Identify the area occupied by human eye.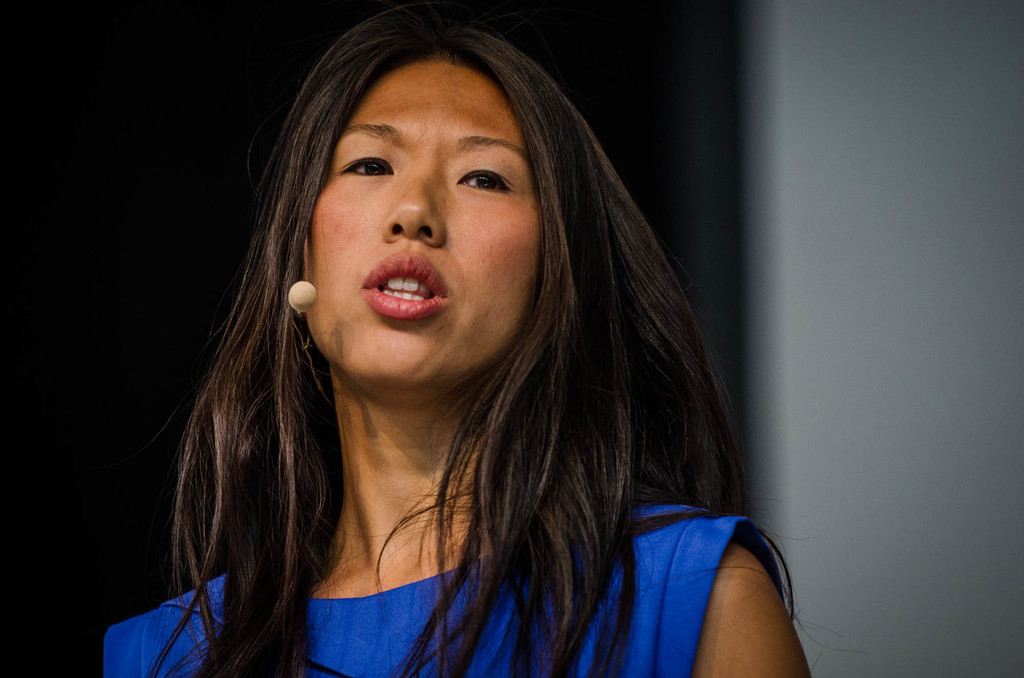
Area: (x1=456, y1=159, x2=521, y2=198).
